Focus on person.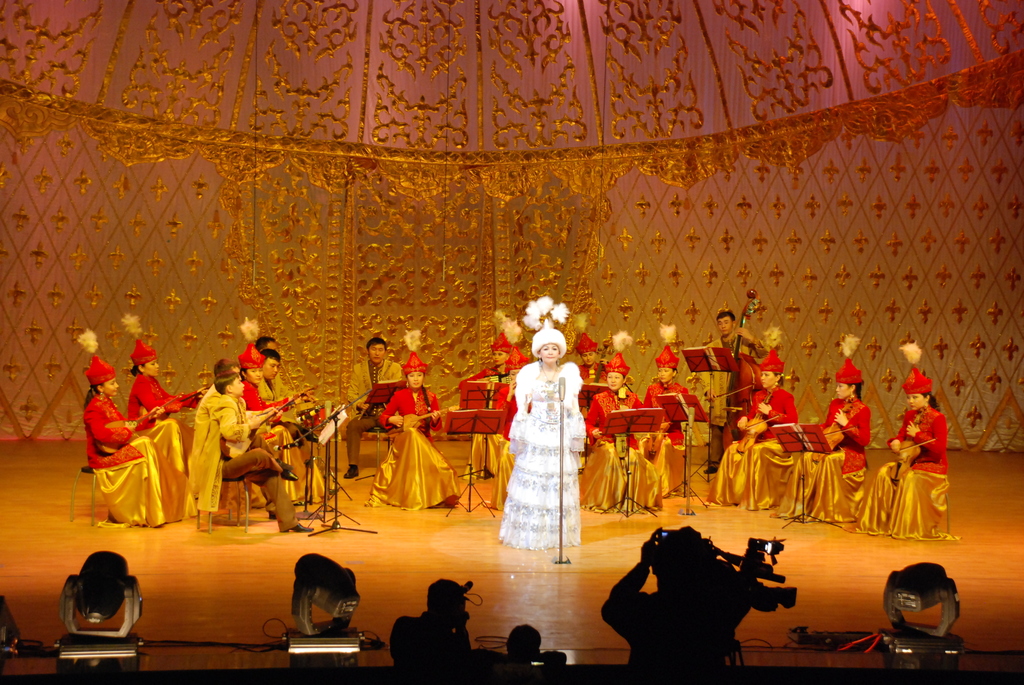
Focused at 796/347/869/548.
